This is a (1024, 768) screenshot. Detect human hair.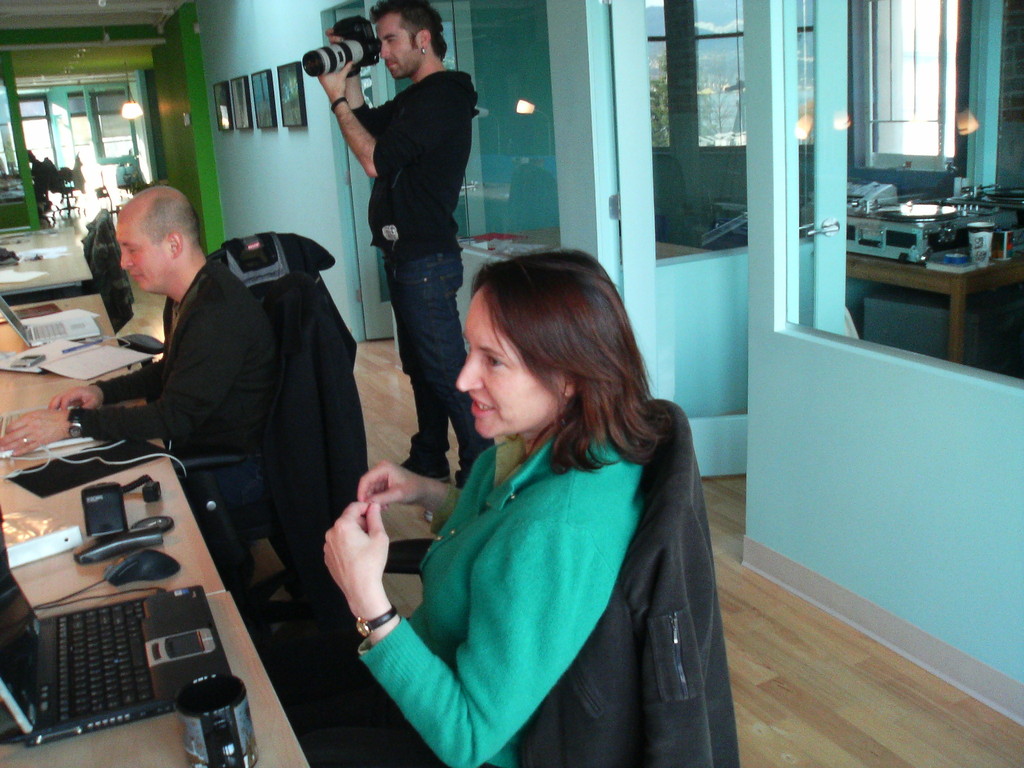
[left=420, top=233, right=656, bottom=484].
